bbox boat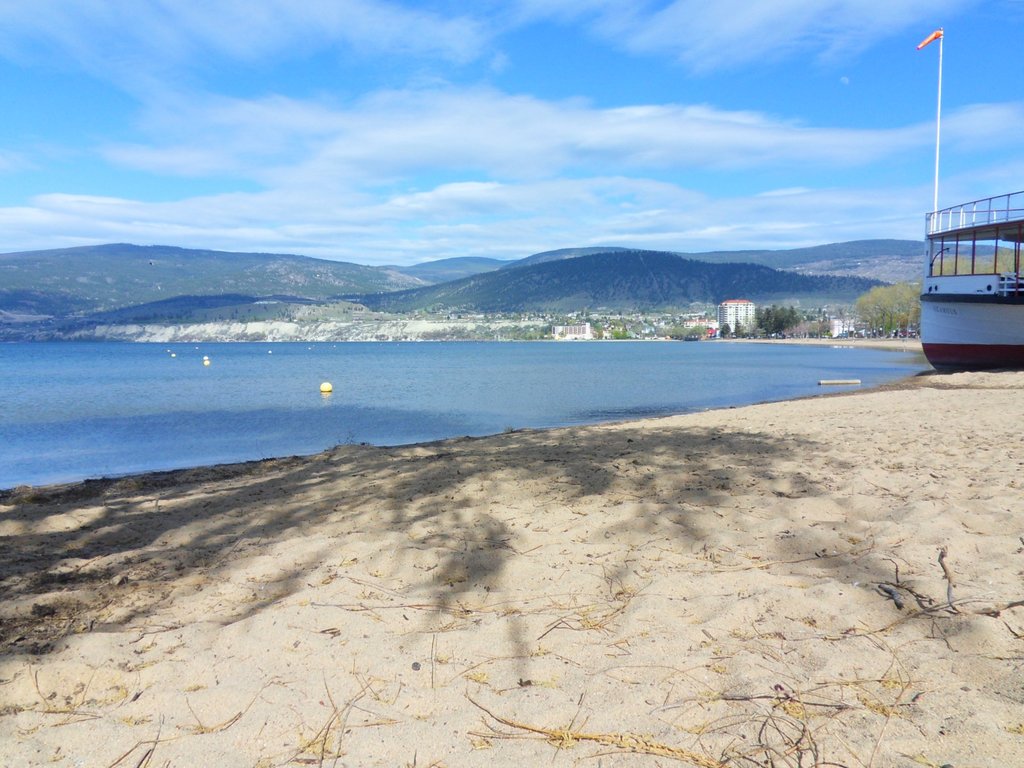
x1=924, y1=21, x2=1023, y2=370
